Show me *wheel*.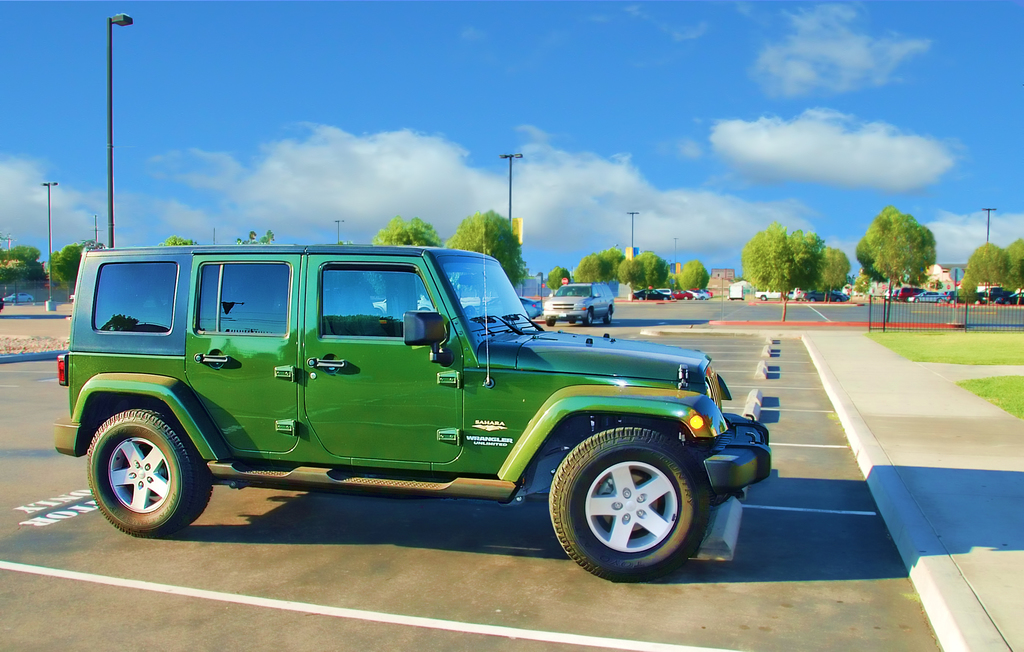
*wheel* is here: bbox=[547, 318, 556, 329].
